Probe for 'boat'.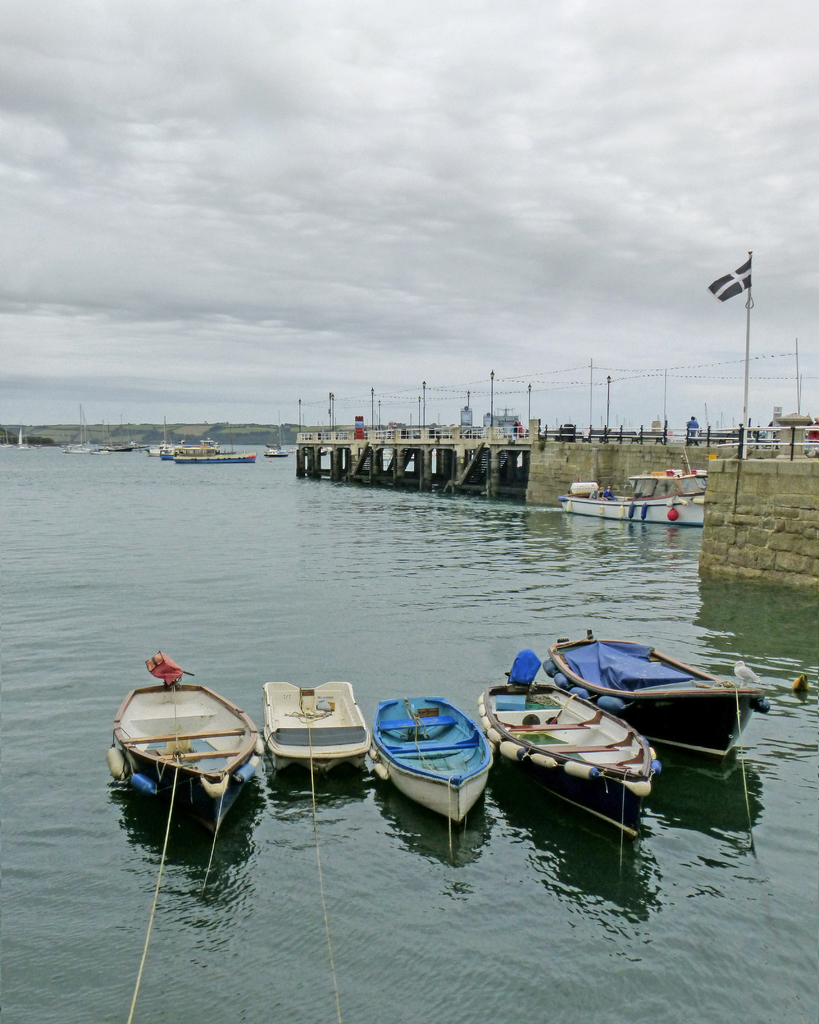
Probe result: locate(537, 627, 780, 788).
